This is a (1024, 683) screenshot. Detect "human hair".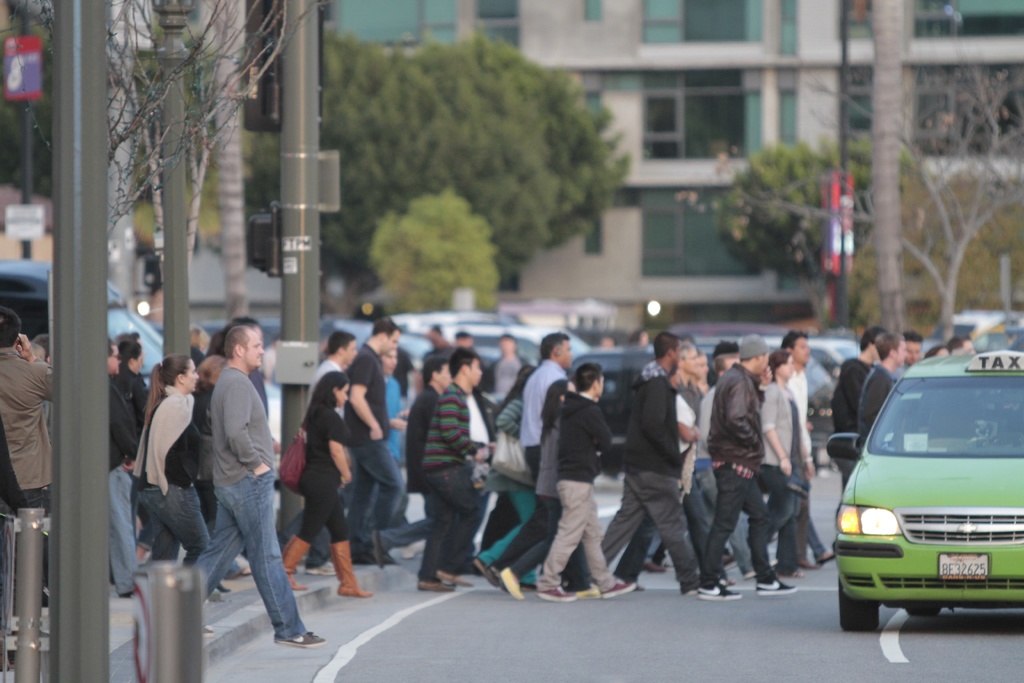
left=570, top=361, right=602, bottom=395.
